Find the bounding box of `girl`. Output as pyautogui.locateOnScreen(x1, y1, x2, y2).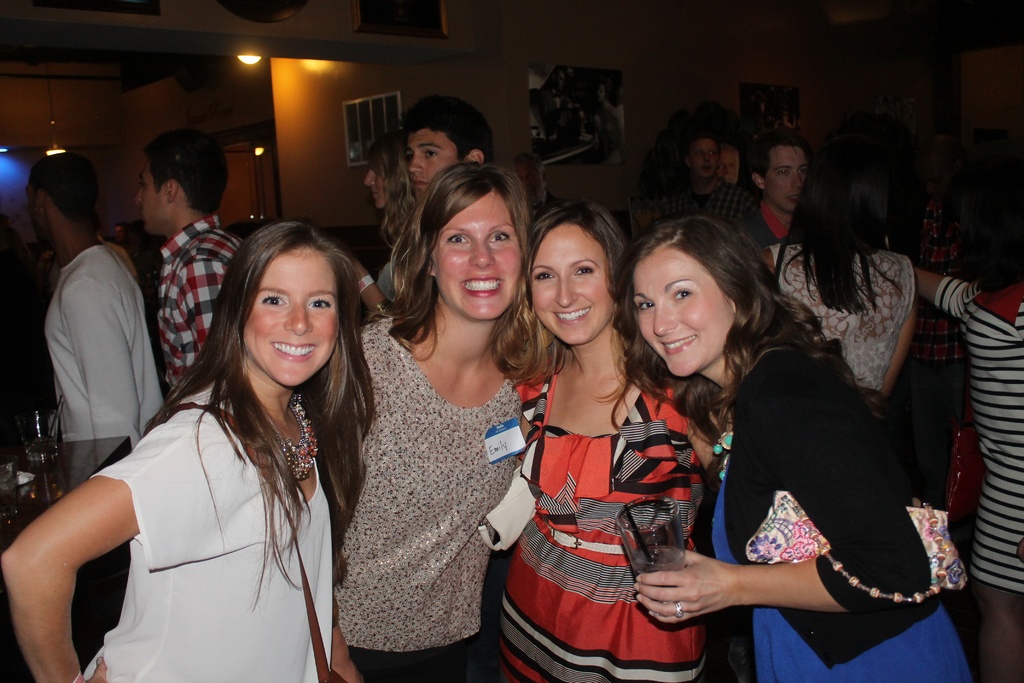
pyautogui.locateOnScreen(0, 224, 371, 682).
